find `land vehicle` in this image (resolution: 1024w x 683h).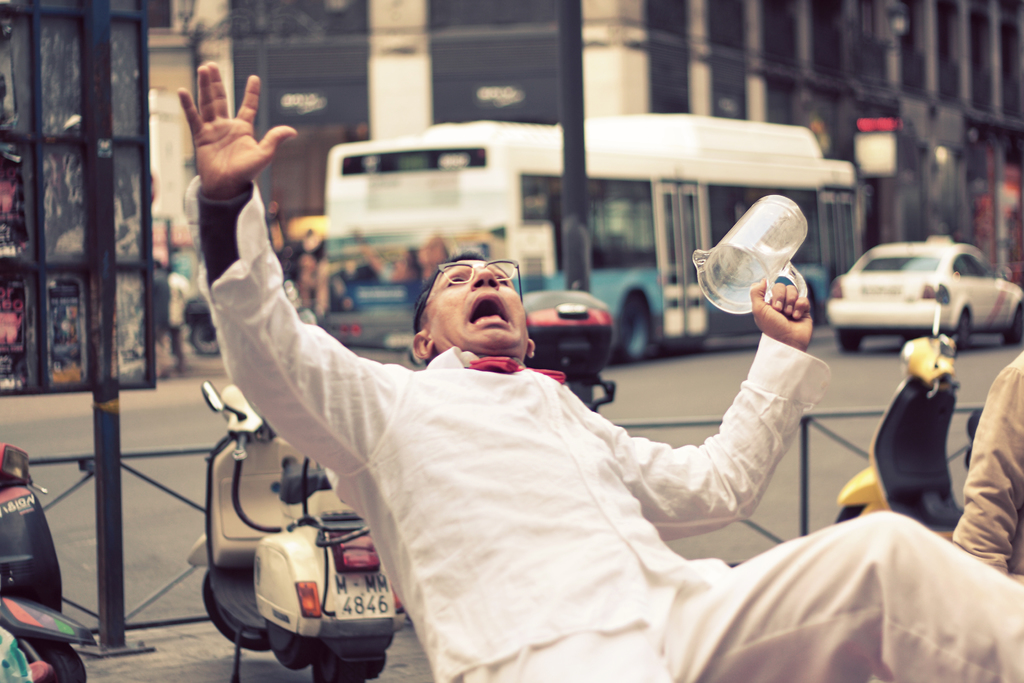
{"left": 187, "top": 381, "right": 392, "bottom": 682}.
